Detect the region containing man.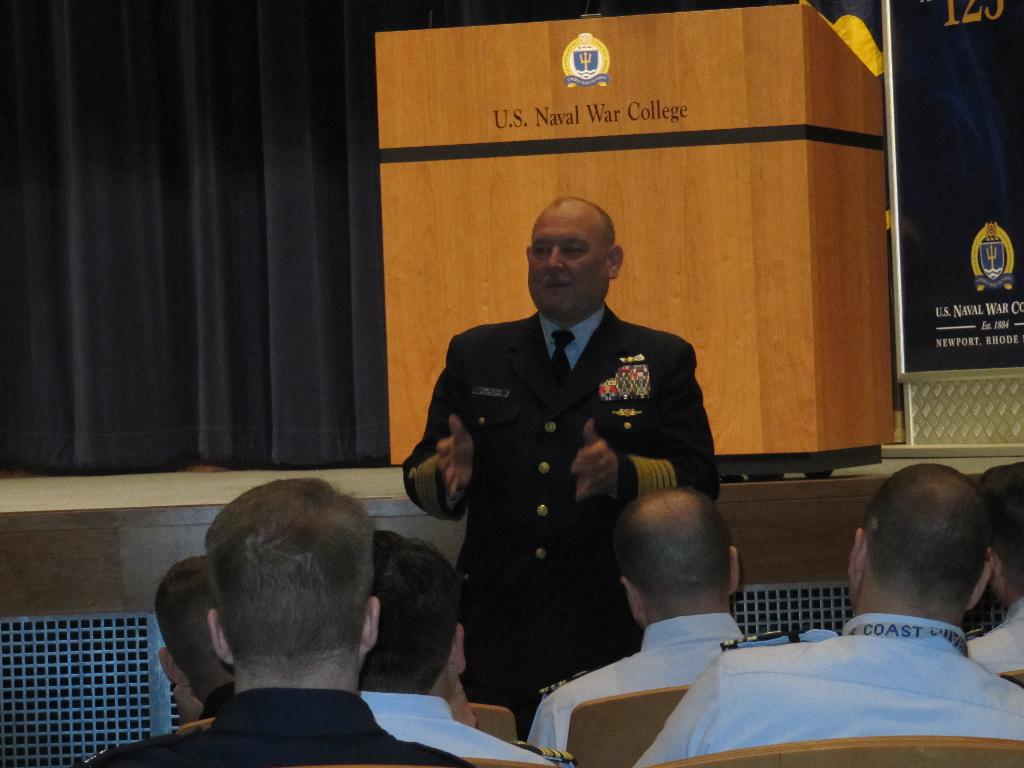
Rect(401, 196, 718, 743).
